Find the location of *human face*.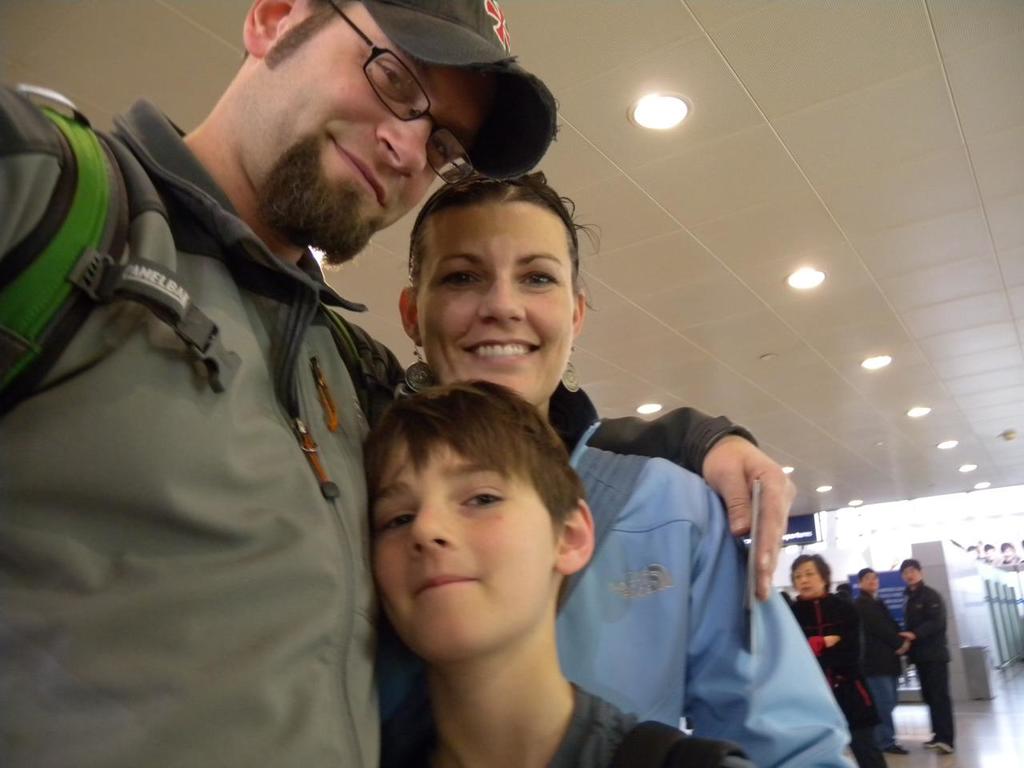
Location: <bbox>902, 569, 919, 587</bbox>.
